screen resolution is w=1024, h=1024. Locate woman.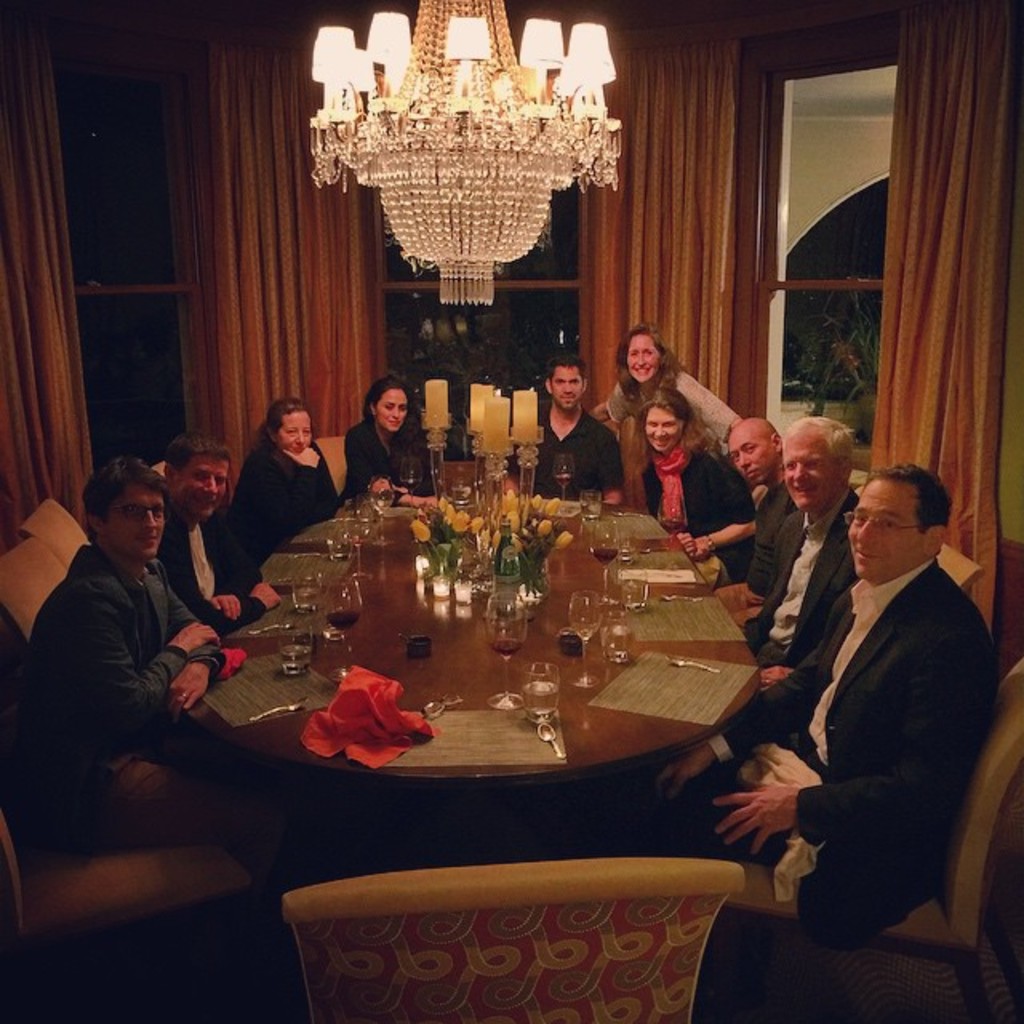
x1=634 y1=394 x2=758 y2=586.
